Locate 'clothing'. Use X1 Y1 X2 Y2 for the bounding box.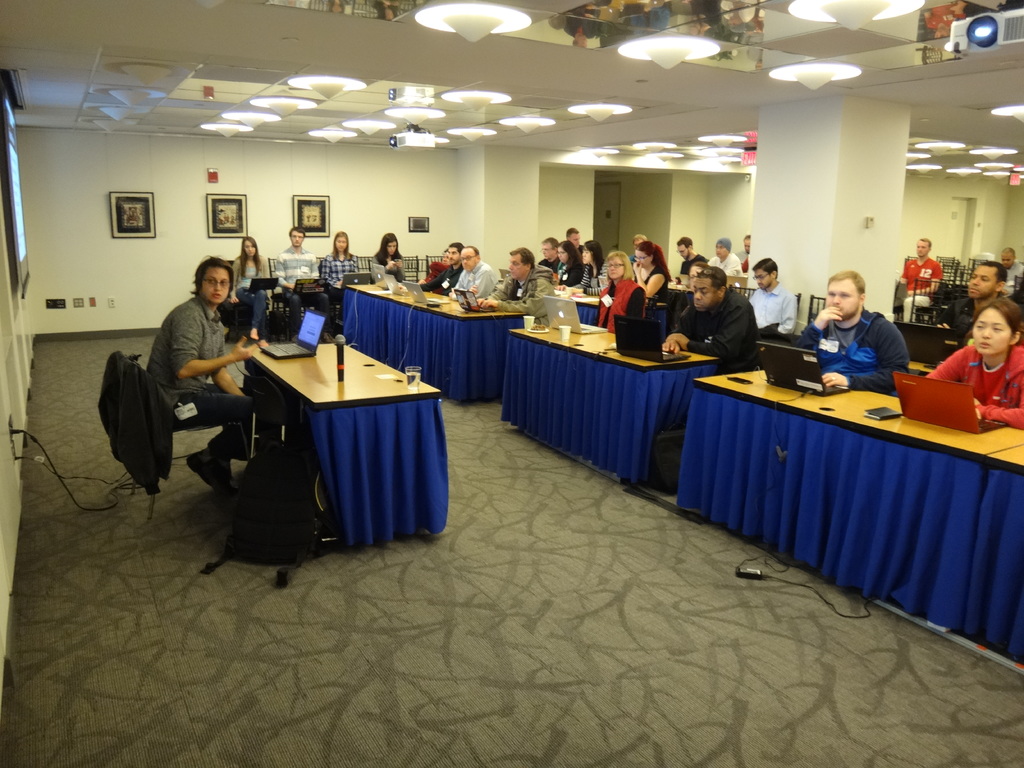
534 248 679 335.
